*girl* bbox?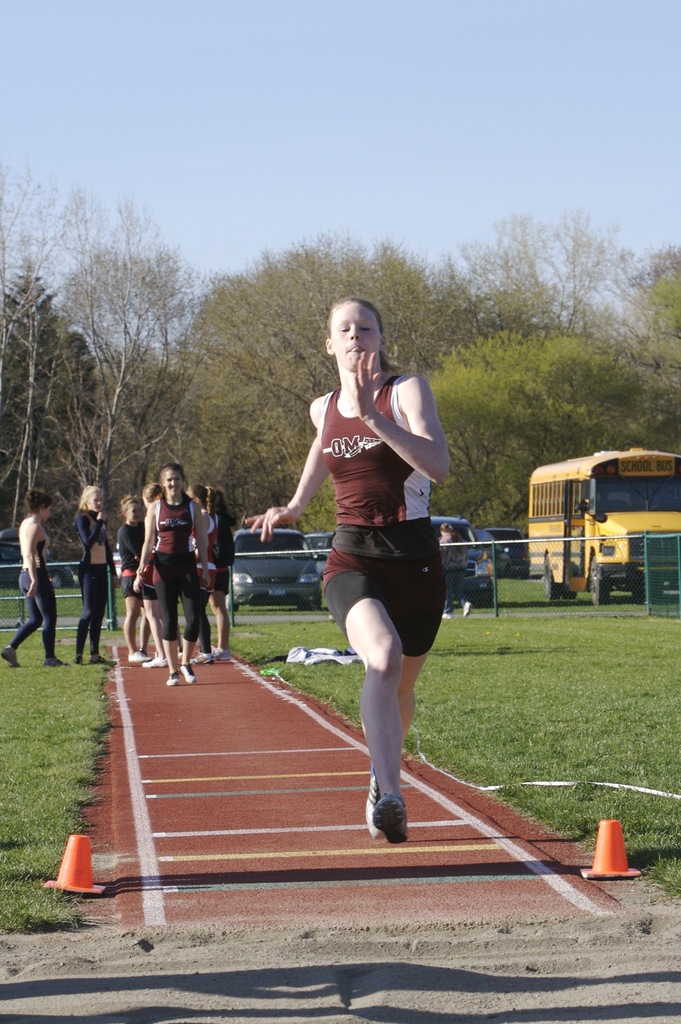
select_region(0, 486, 67, 668)
